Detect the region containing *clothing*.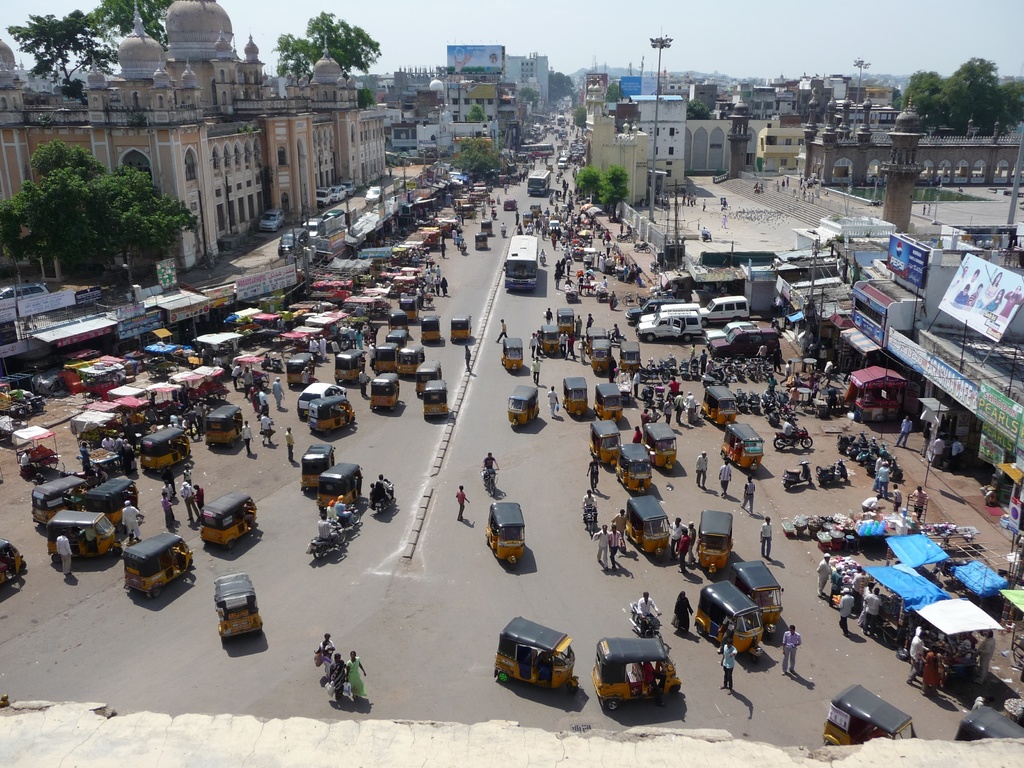
[806, 376, 814, 385].
